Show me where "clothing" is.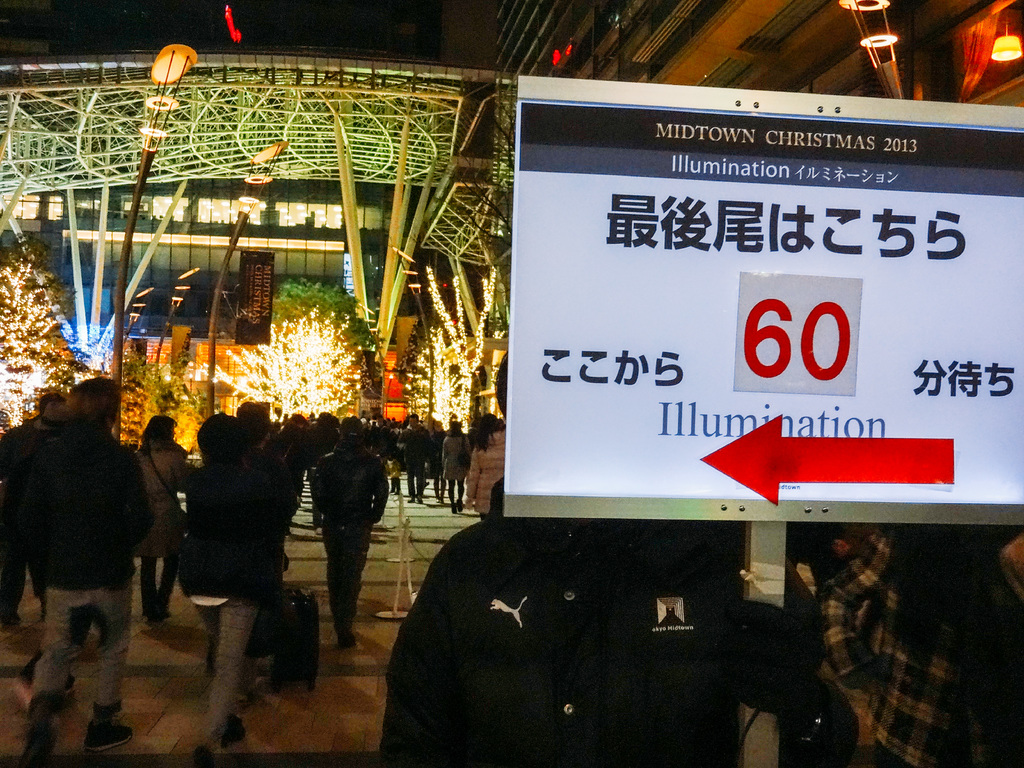
"clothing" is at bbox(384, 465, 886, 766).
